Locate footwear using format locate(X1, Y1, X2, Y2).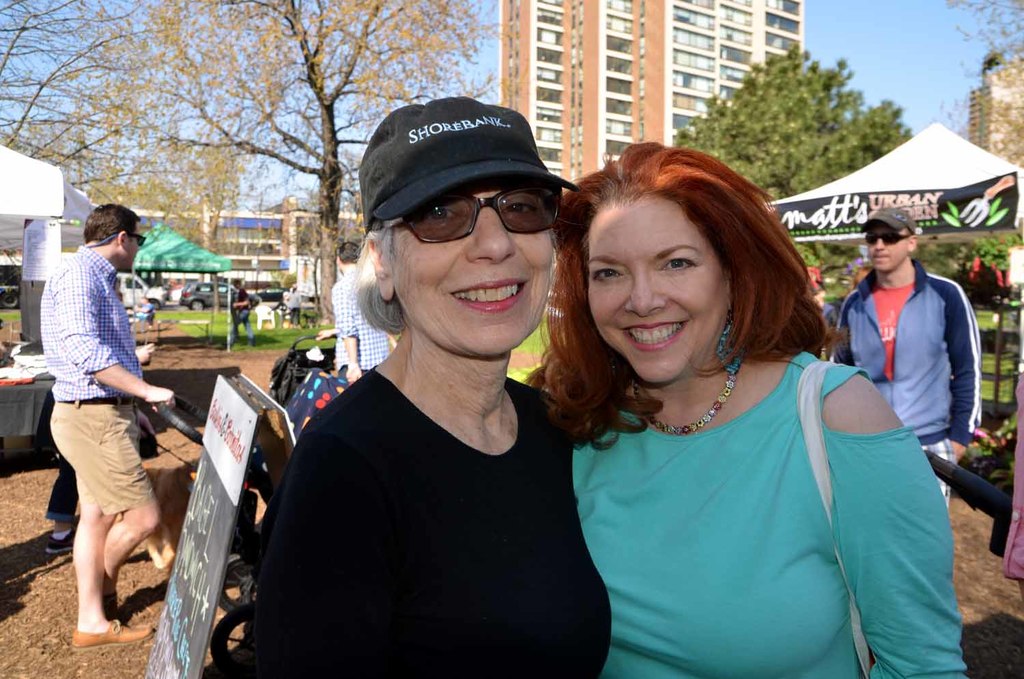
locate(56, 586, 130, 652).
